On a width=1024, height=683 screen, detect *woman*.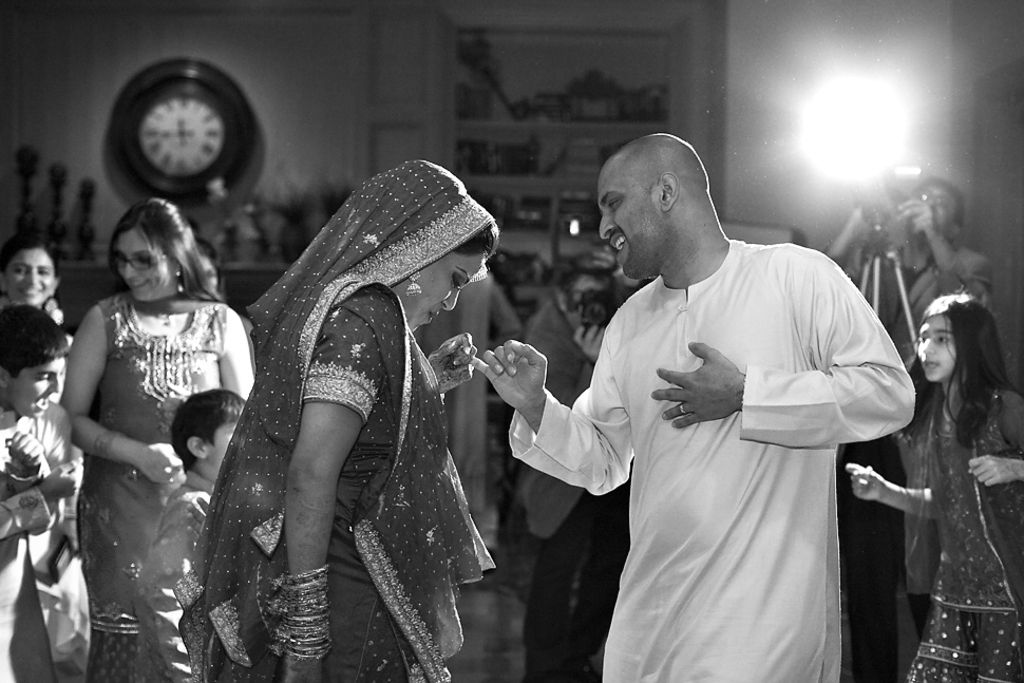
[0, 233, 68, 337].
